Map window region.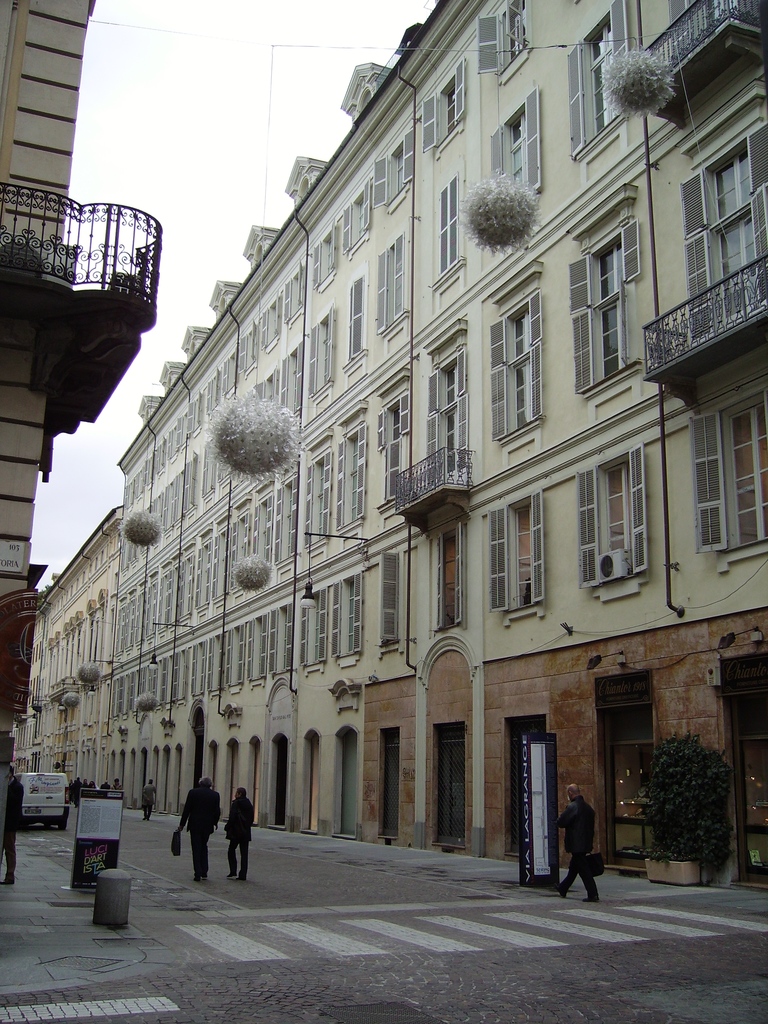
Mapped to 593/445/673/577.
